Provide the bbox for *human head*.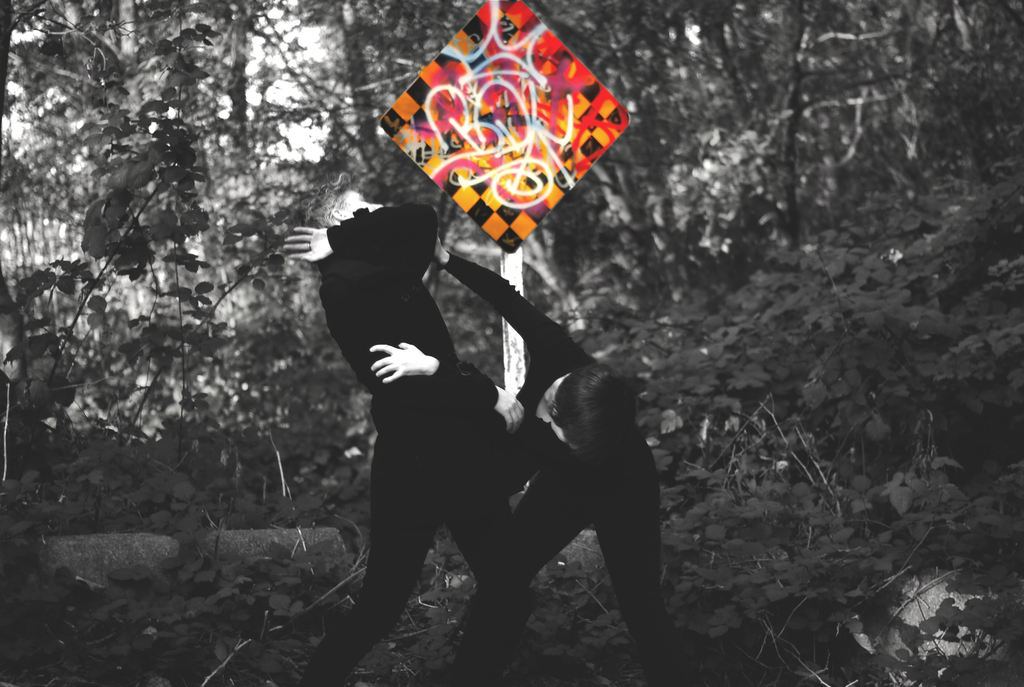
516,368,653,480.
